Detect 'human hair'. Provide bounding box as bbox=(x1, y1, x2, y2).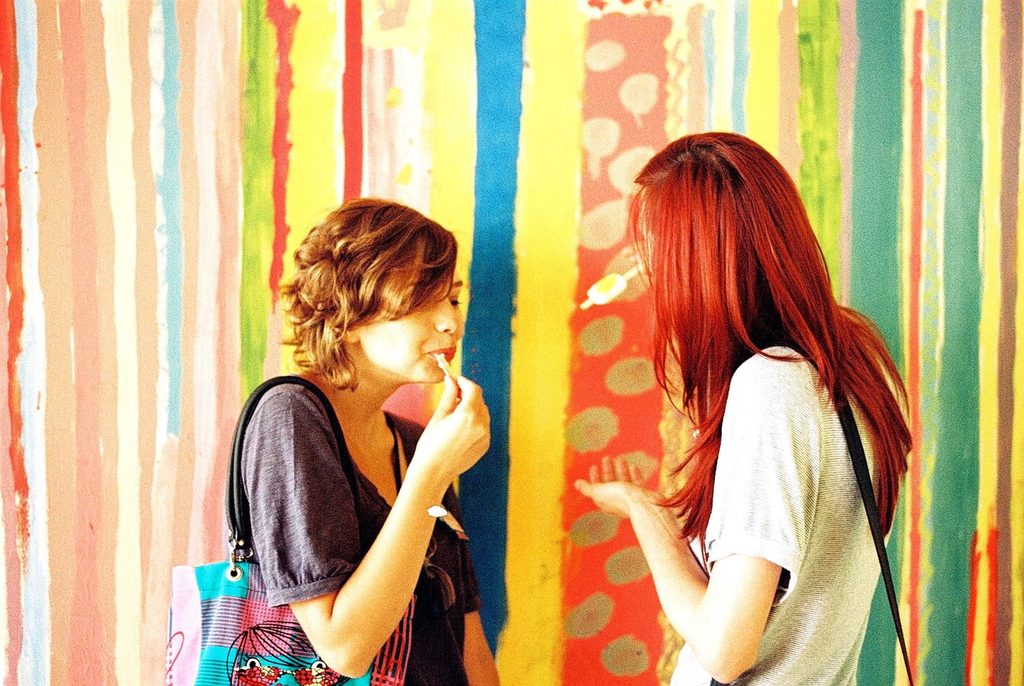
bbox=(275, 194, 458, 391).
